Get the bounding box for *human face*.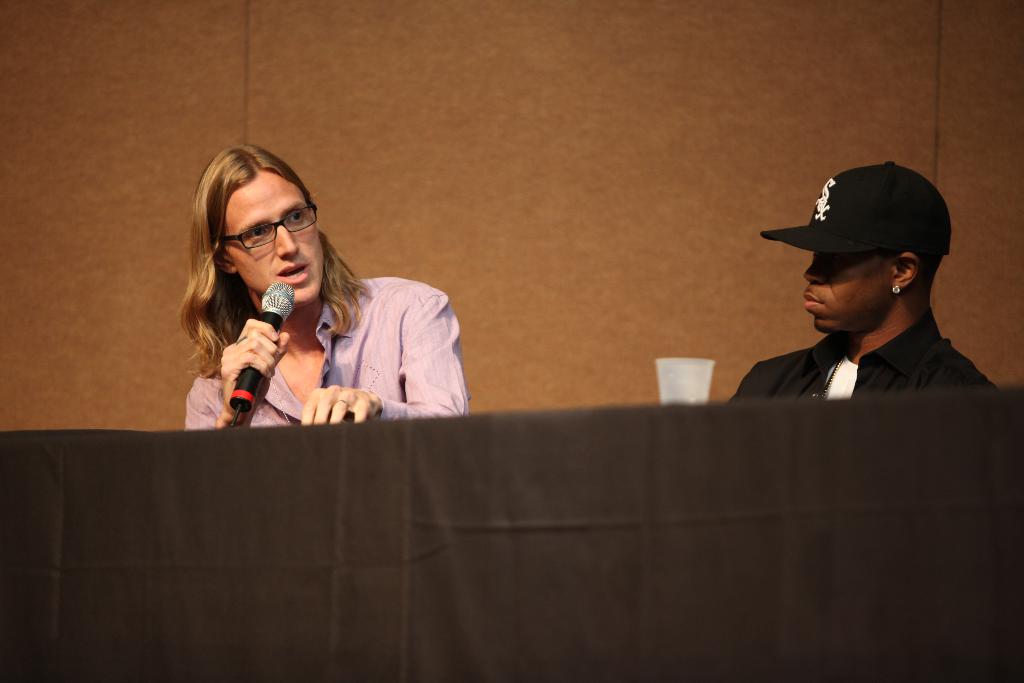
<box>222,169,326,308</box>.
